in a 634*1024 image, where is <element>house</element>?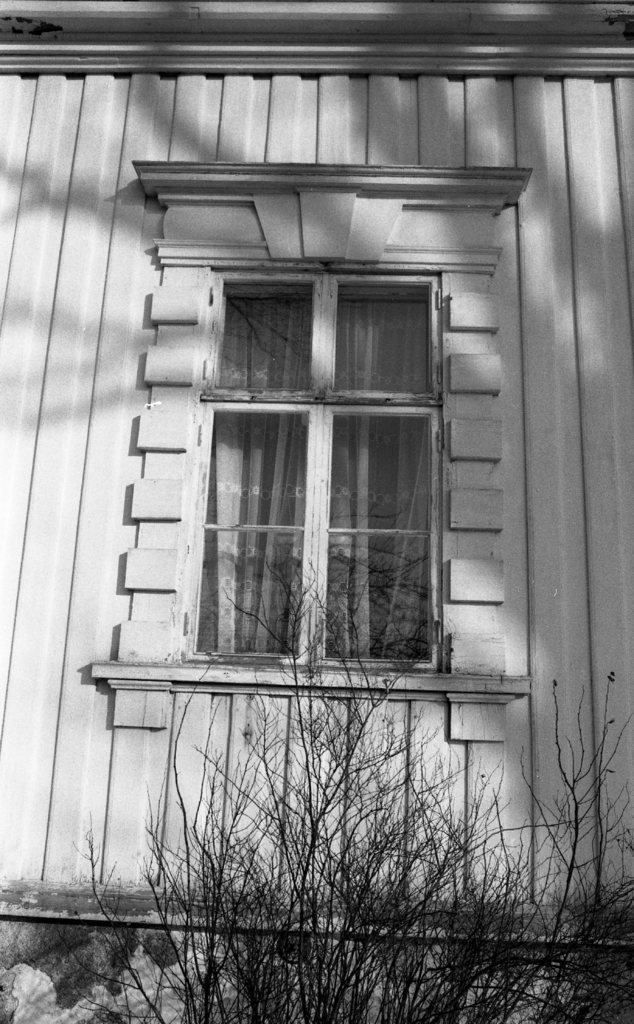
{"left": 0, "top": 0, "right": 633, "bottom": 951}.
